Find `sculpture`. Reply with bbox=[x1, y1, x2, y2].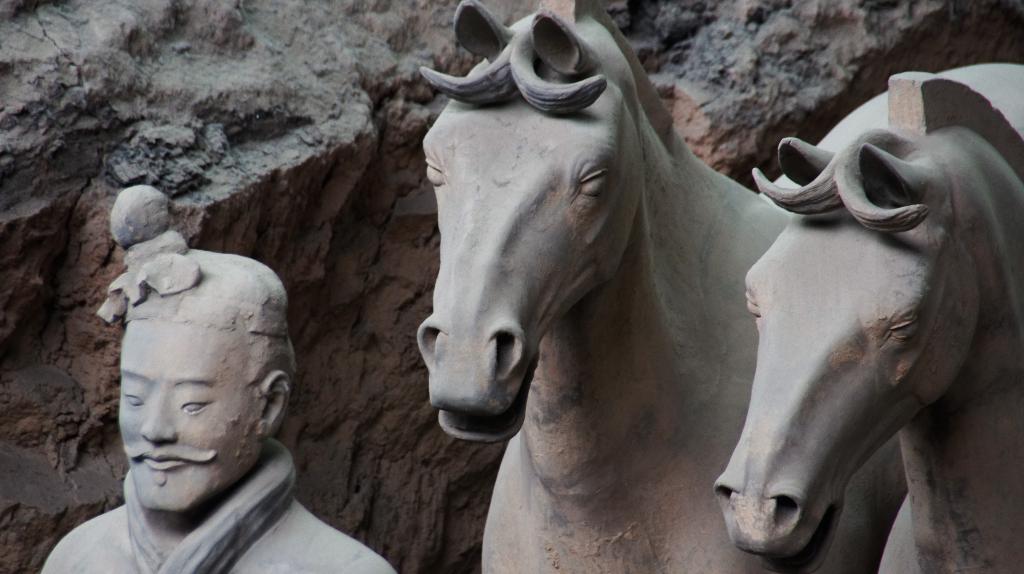
bbox=[416, 0, 907, 573].
